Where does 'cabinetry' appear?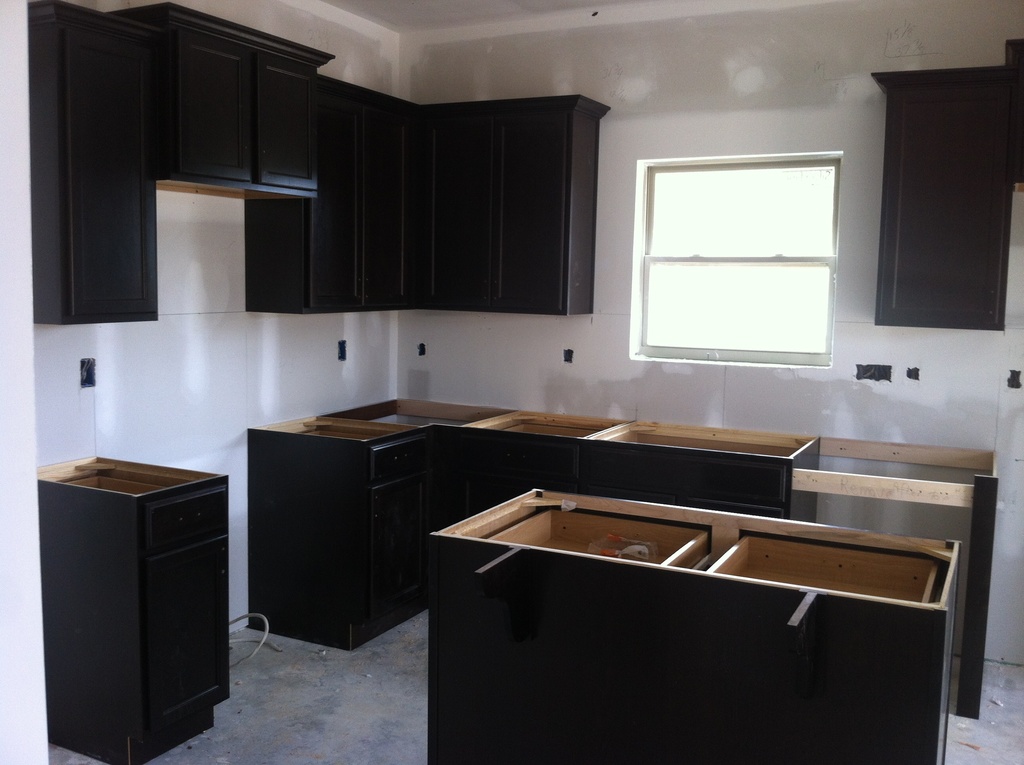
Appears at [x1=433, y1=484, x2=961, y2=764].
